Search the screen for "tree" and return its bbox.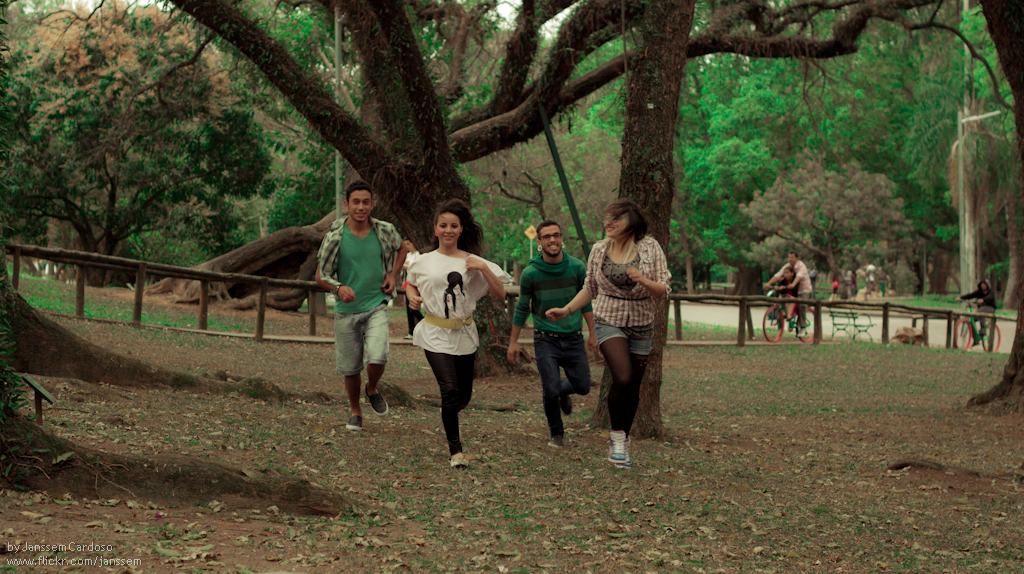
Found: {"x1": 965, "y1": 0, "x2": 1023, "y2": 409}.
